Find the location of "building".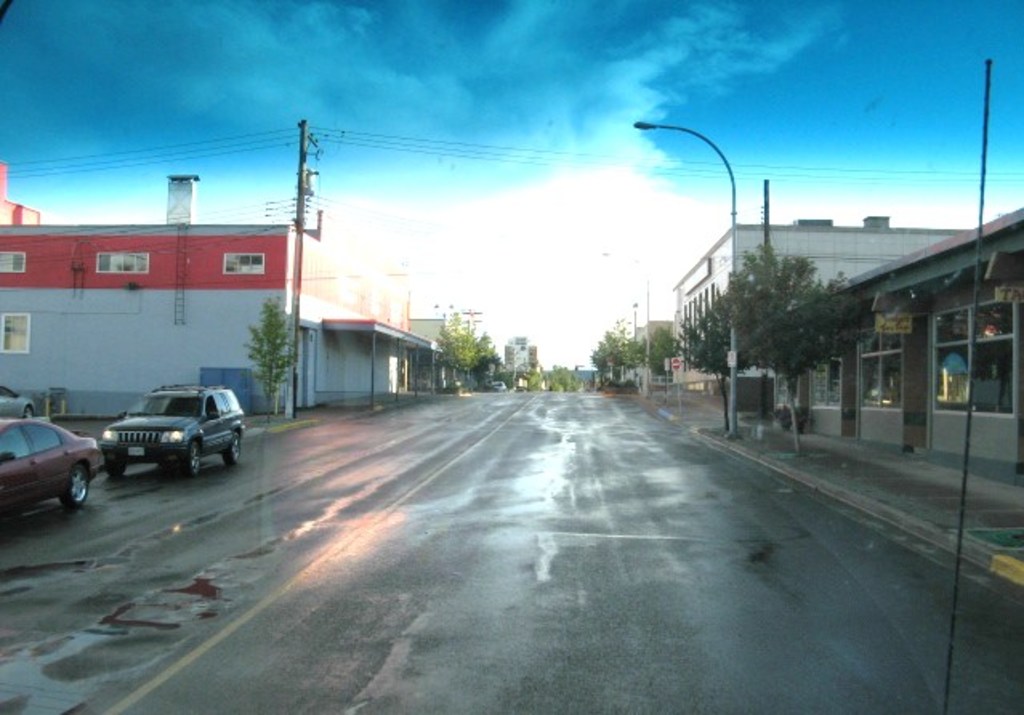
Location: [617, 314, 675, 394].
